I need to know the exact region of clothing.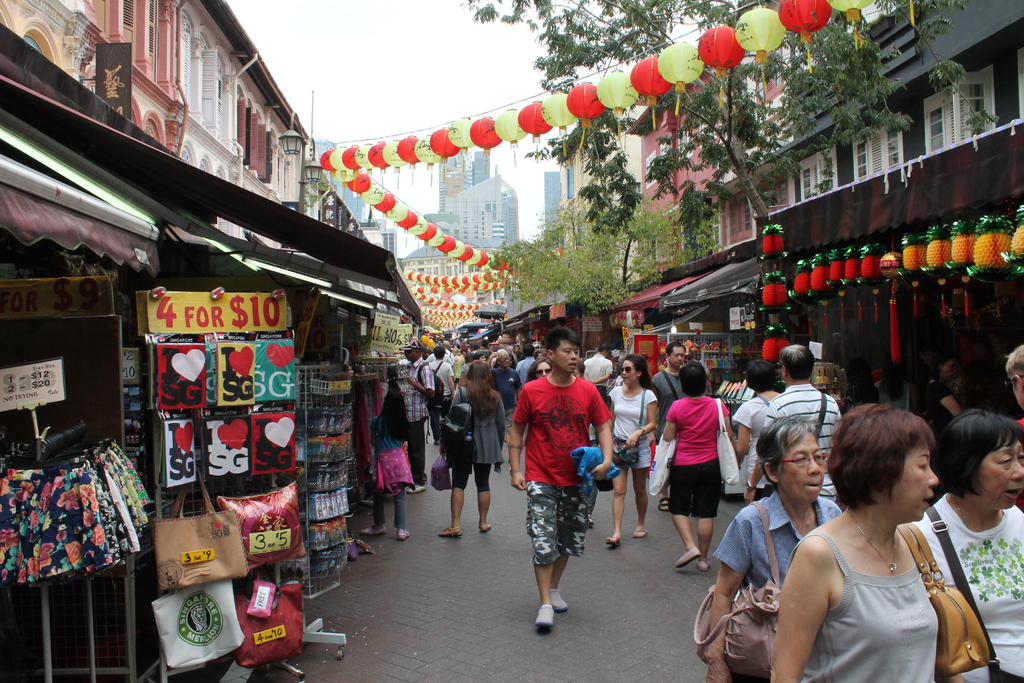
Region: <box>724,386,766,498</box>.
